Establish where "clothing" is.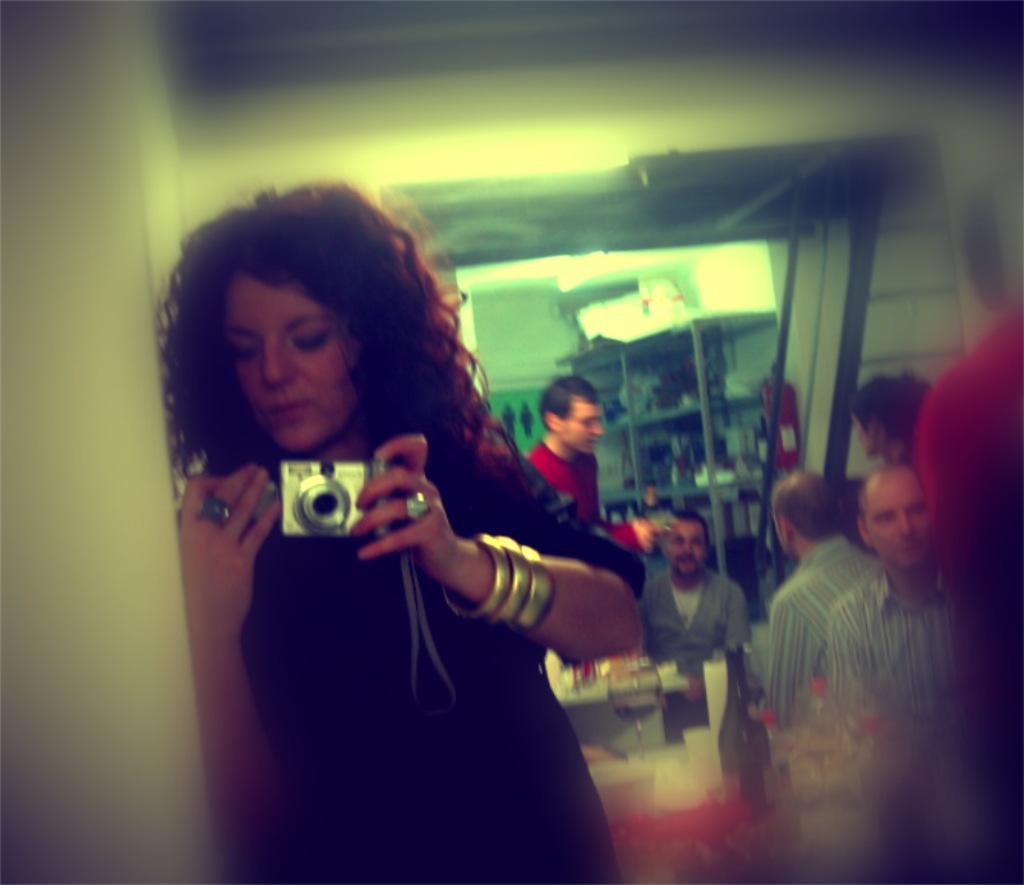
Established at left=908, top=316, right=1023, bottom=842.
